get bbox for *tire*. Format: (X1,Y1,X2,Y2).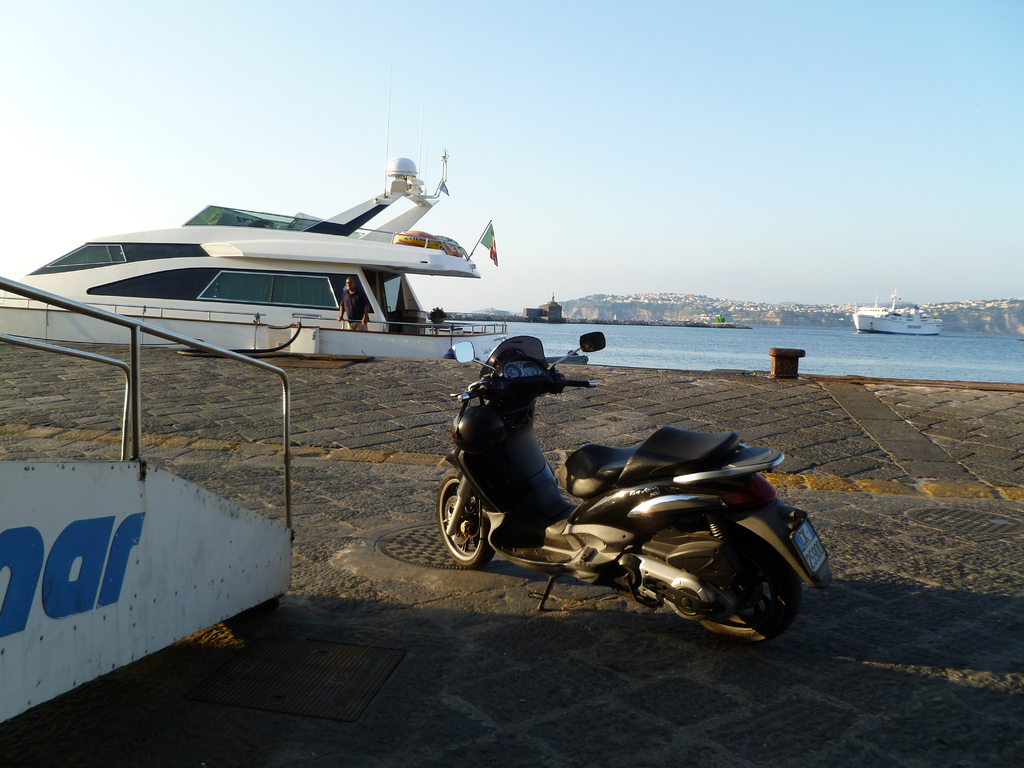
(697,557,803,646).
